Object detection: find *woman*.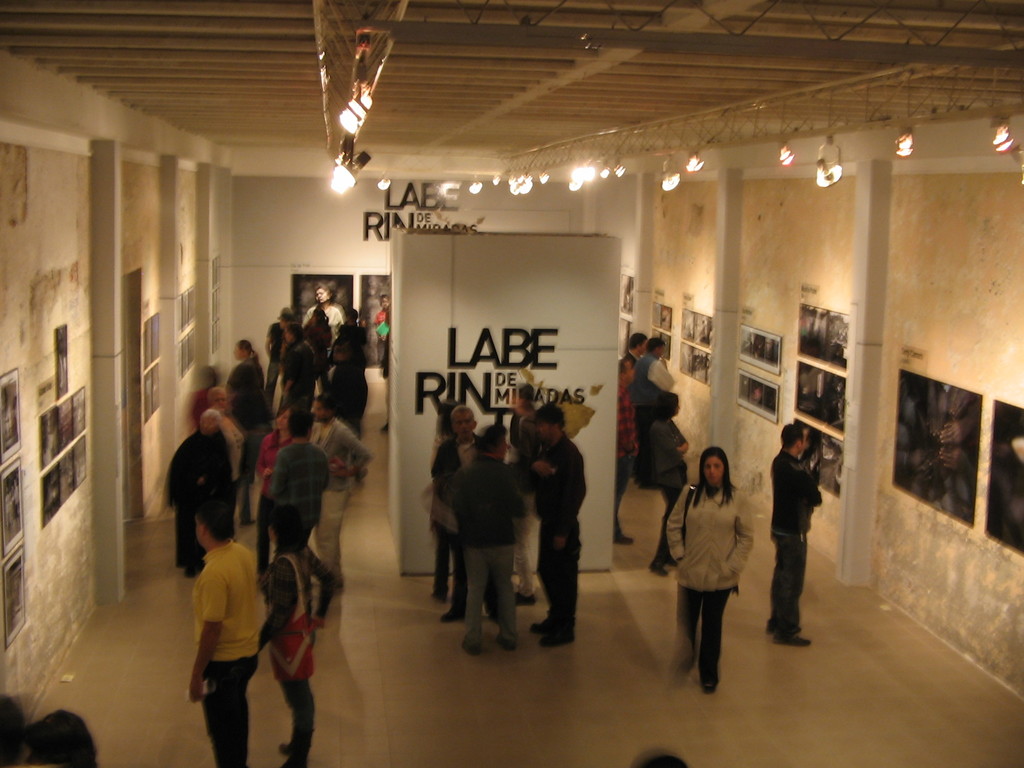
x1=666 y1=443 x2=757 y2=689.
